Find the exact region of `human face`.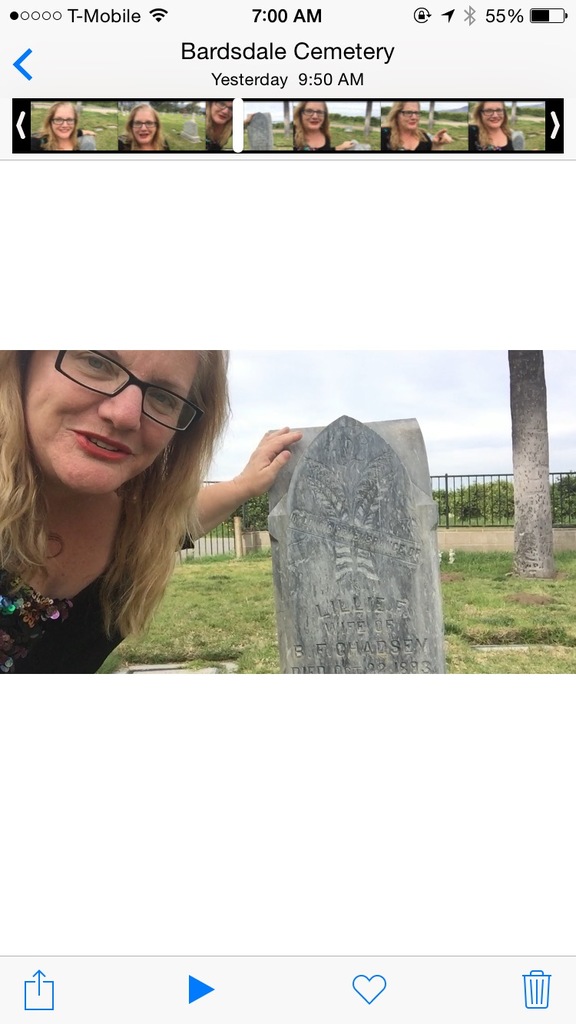
Exact region: (25, 350, 200, 500).
